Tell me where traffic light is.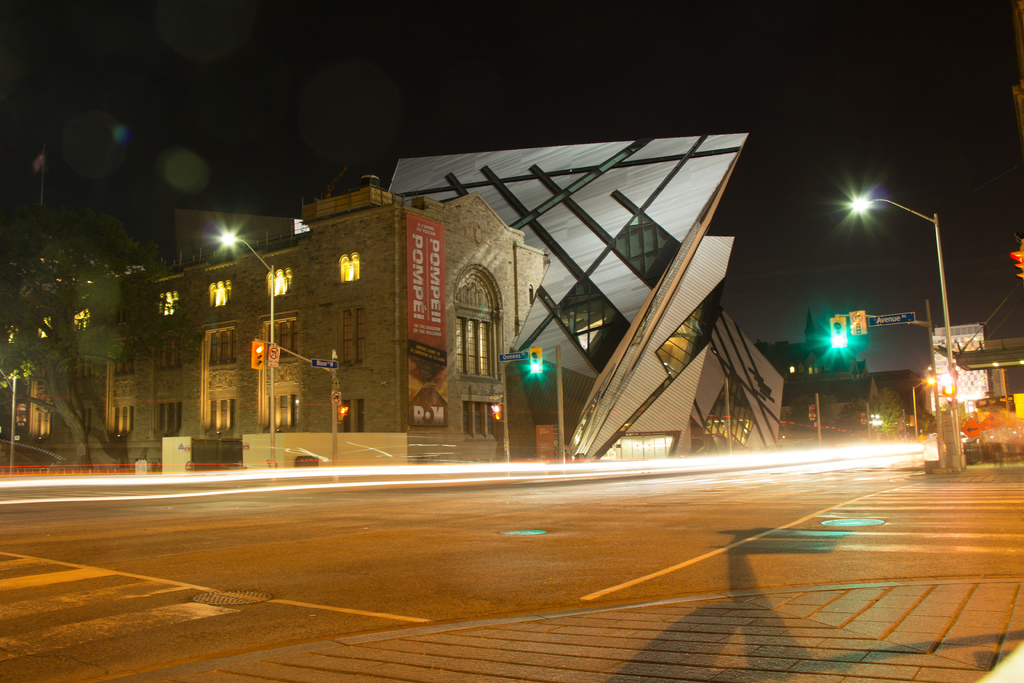
traffic light is at [527,347,543,373].
